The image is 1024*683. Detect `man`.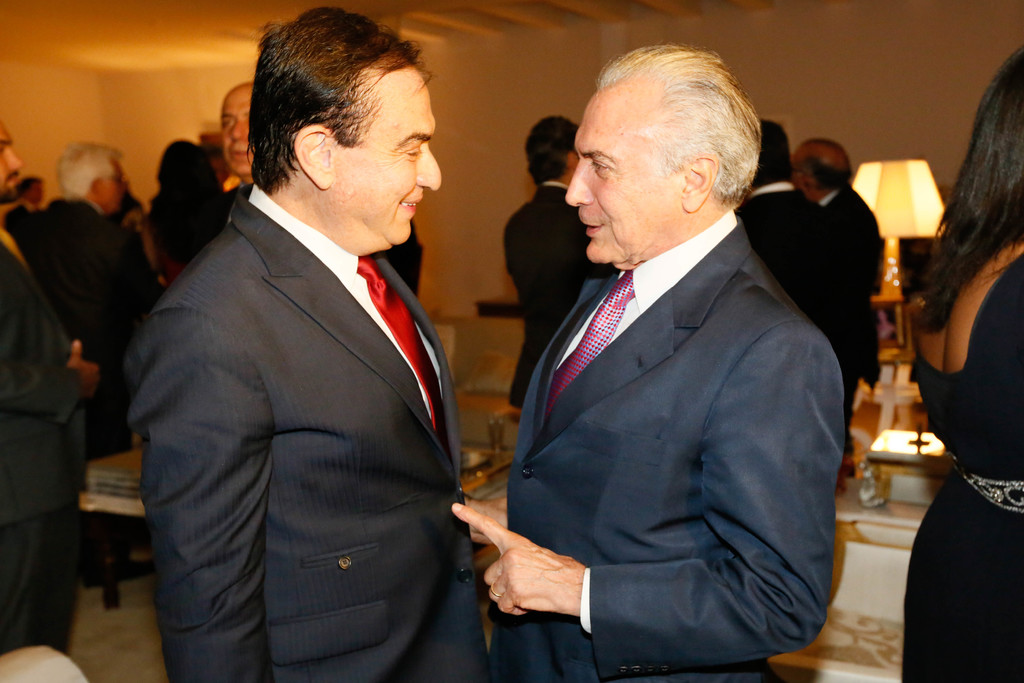
Detection: left=212, top=83, right=256, bottom=226.
